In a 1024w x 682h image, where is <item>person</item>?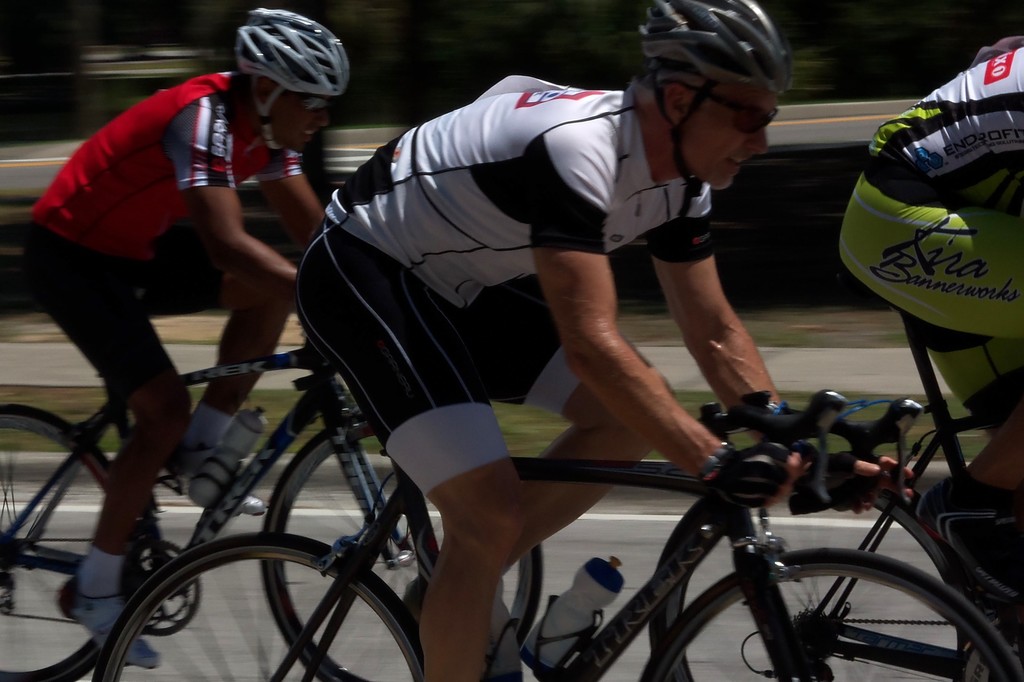
rect(20, 1, 337, 671).
